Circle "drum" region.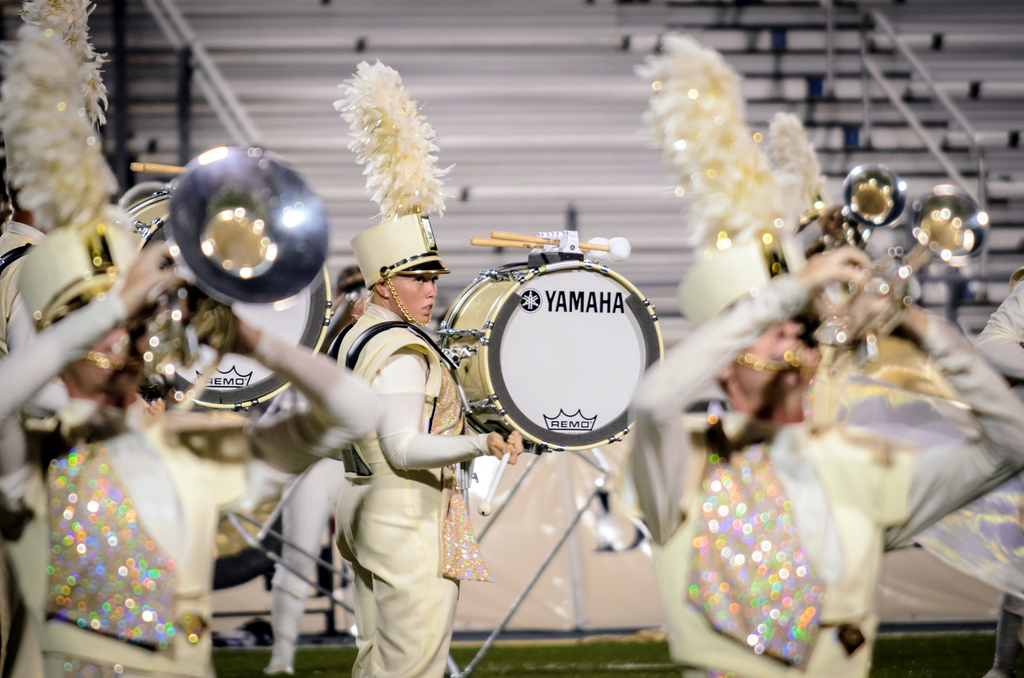
Region: Rect(127, 192, 333, 411).
